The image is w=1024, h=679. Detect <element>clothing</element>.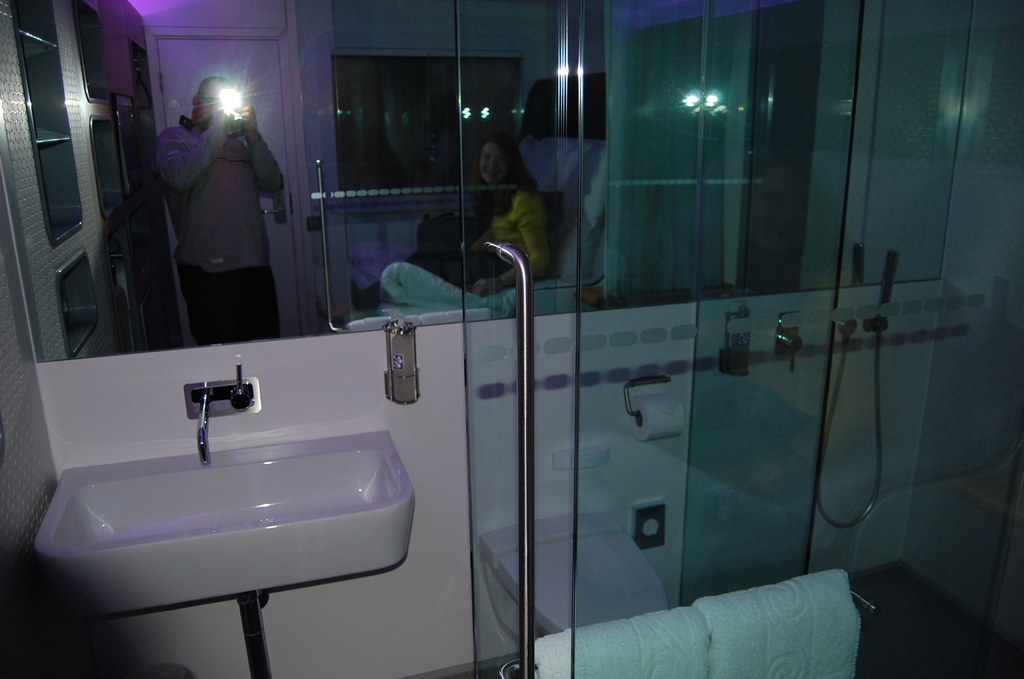
Detection: x1=404, y1=170, x2=570, y2=297.
